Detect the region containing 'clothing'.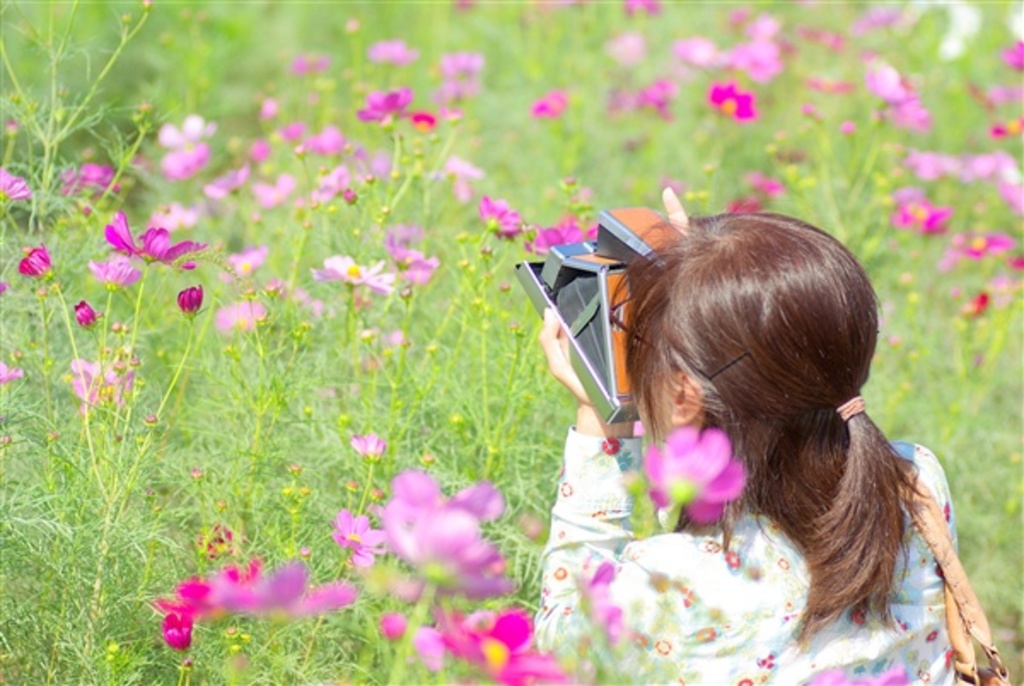
bbox(534, 425, 957, 684).
